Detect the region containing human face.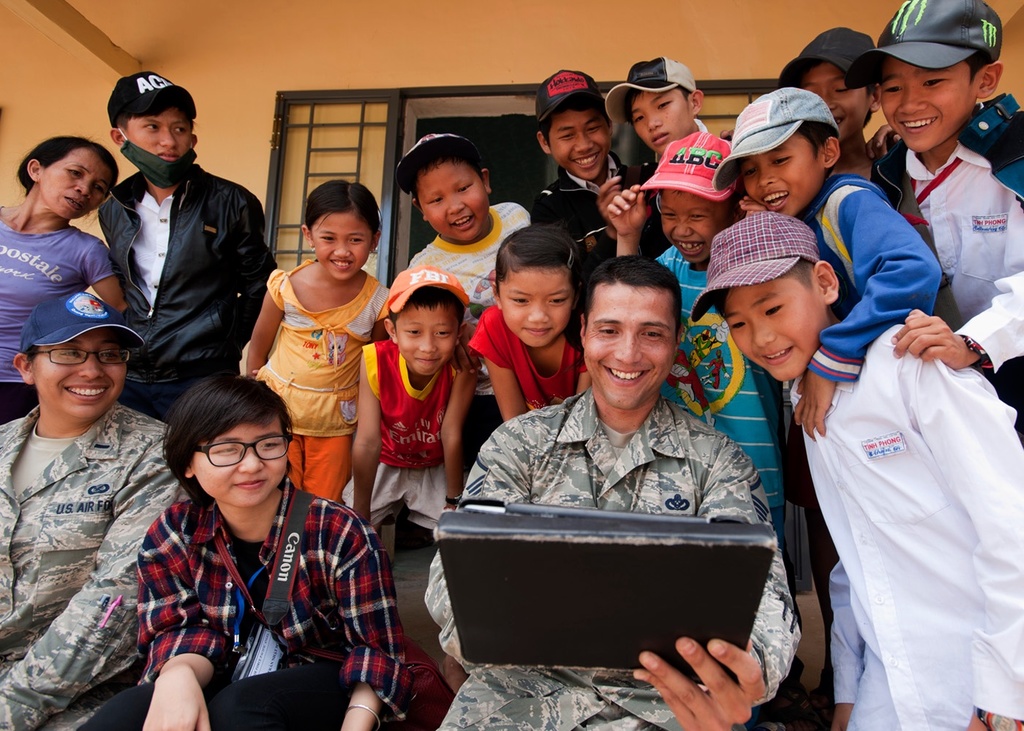
rect(127, 105, 195, 162).
